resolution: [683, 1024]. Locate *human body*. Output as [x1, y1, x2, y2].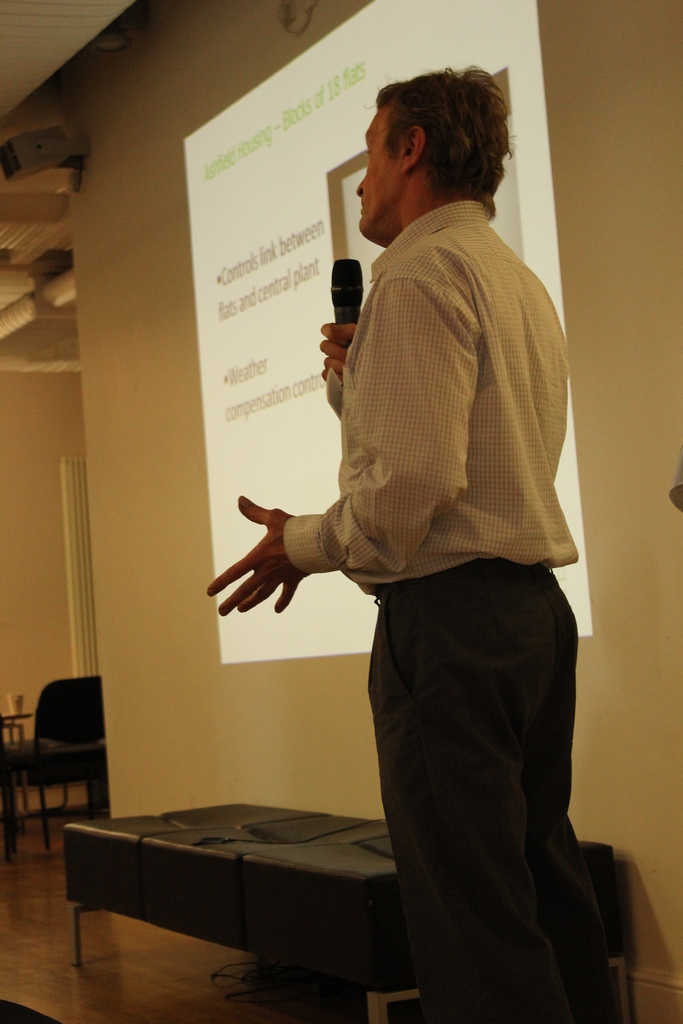
[220, 127, 578, 1023].
